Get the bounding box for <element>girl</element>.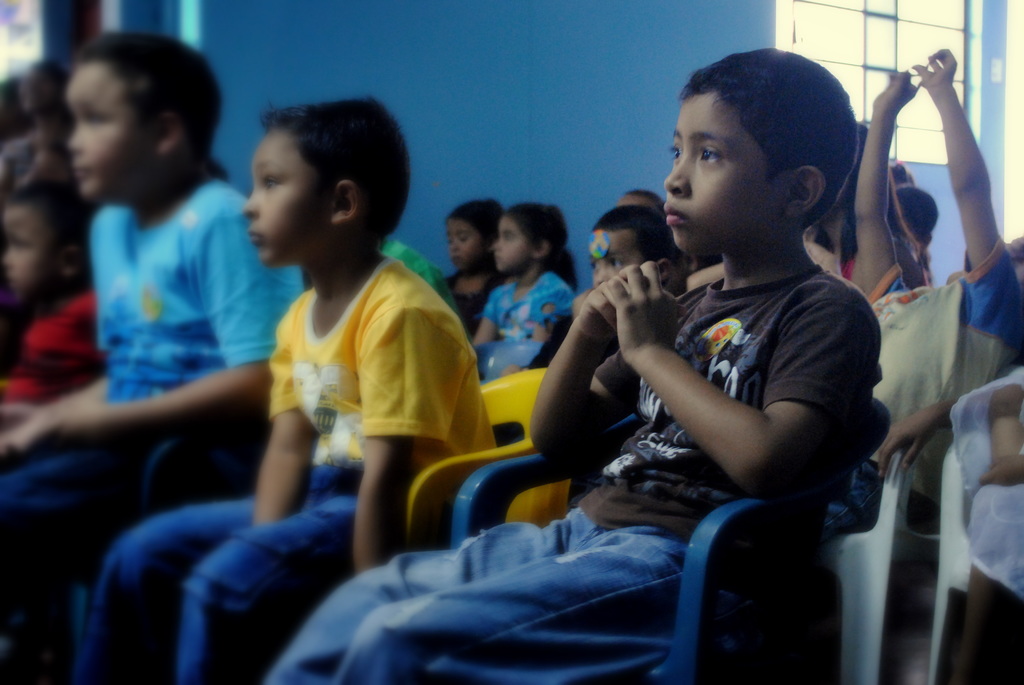
box(430, 196, 509, 336).
